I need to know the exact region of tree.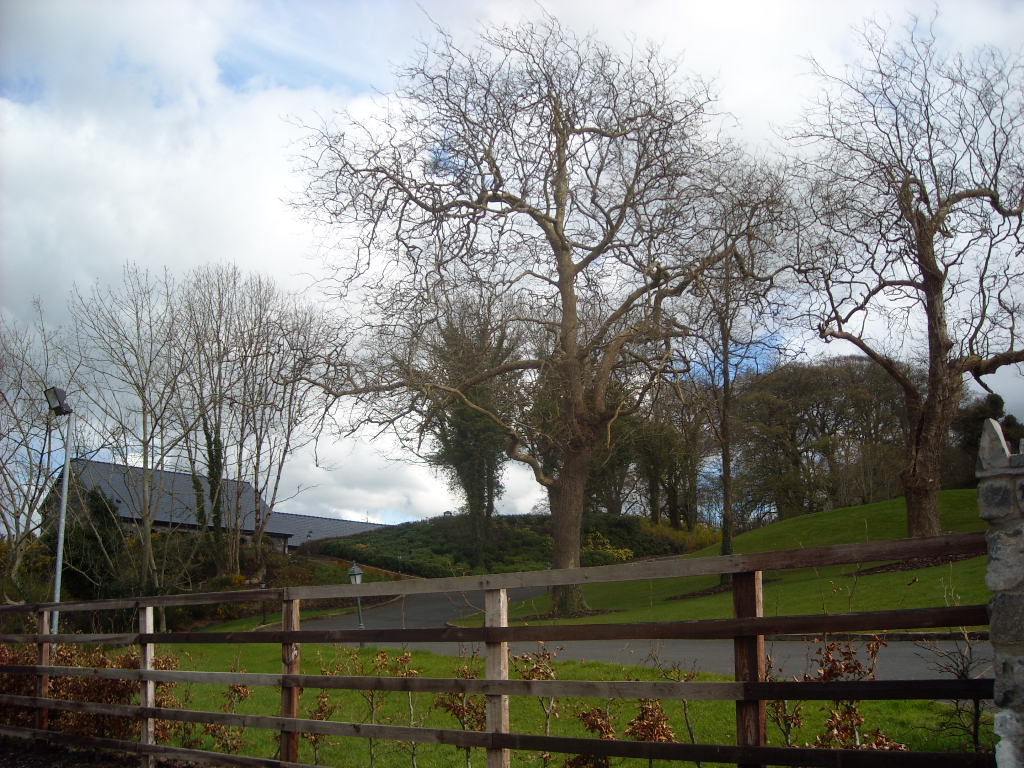
Region: 615:343:692:547.
